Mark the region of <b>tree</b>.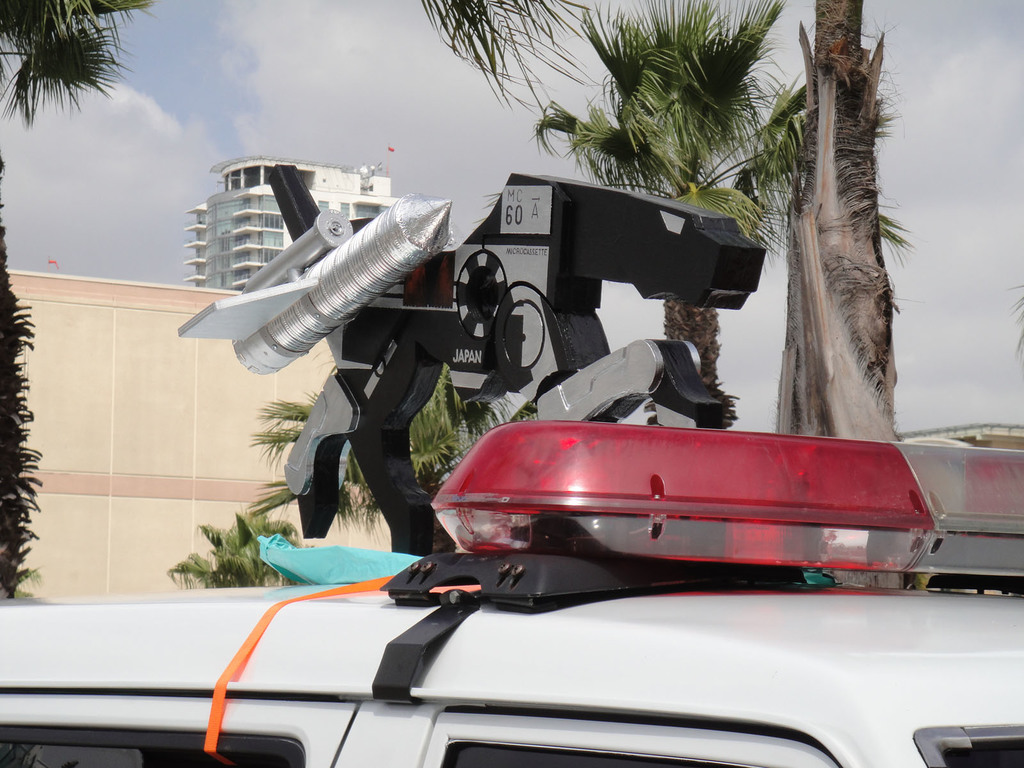
Region: (416, 0, 913, 452).
